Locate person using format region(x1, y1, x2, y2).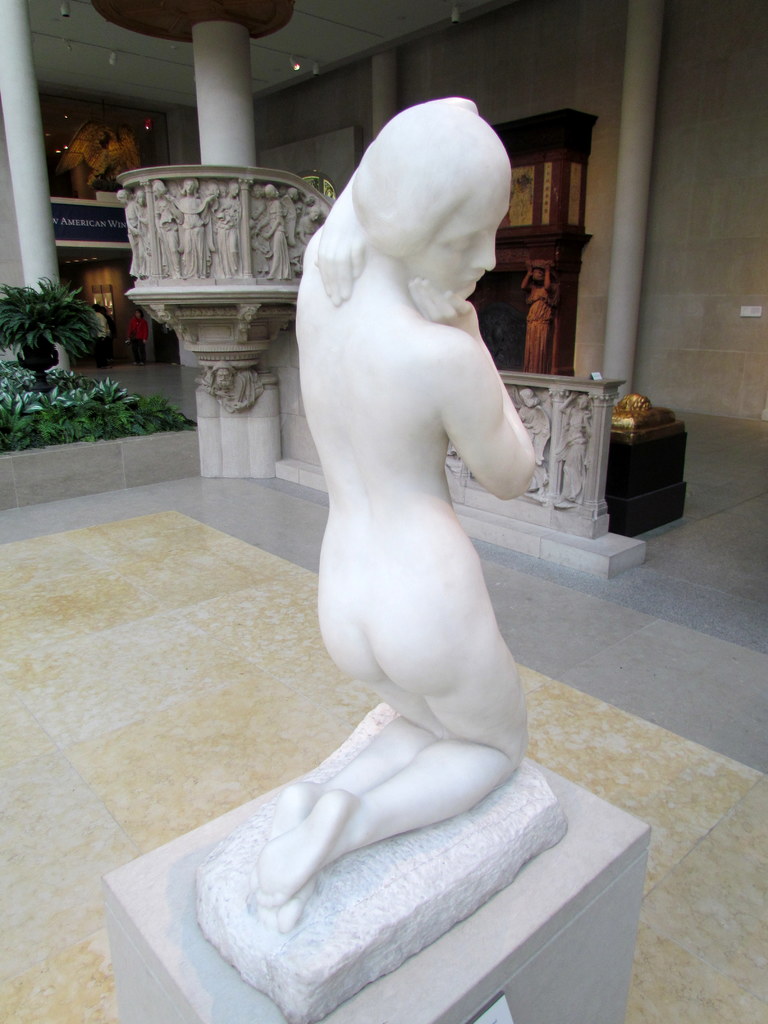
region(97, 307, 113, 361).
